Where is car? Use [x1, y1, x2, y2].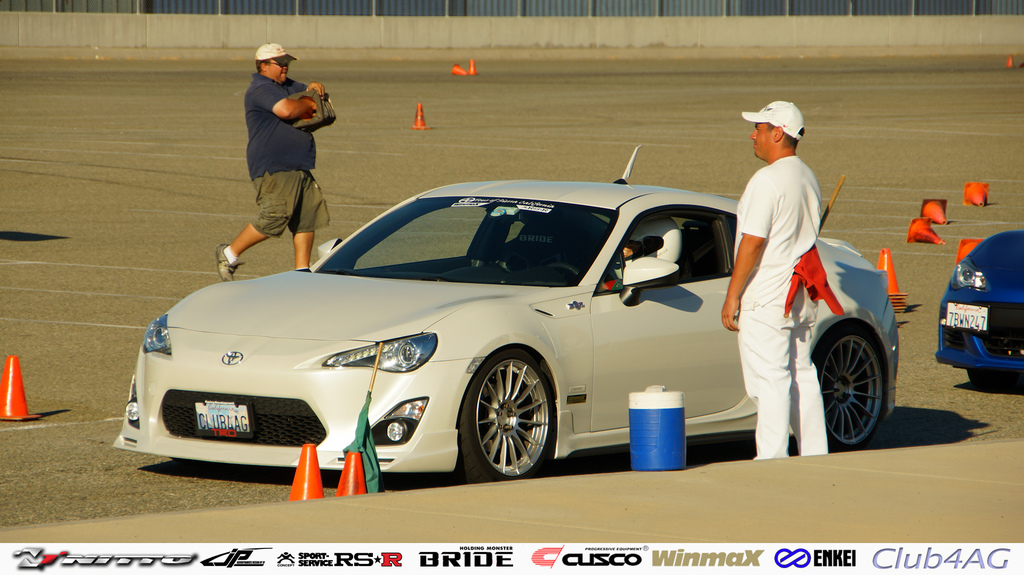
[123, 174, 803, 479].
